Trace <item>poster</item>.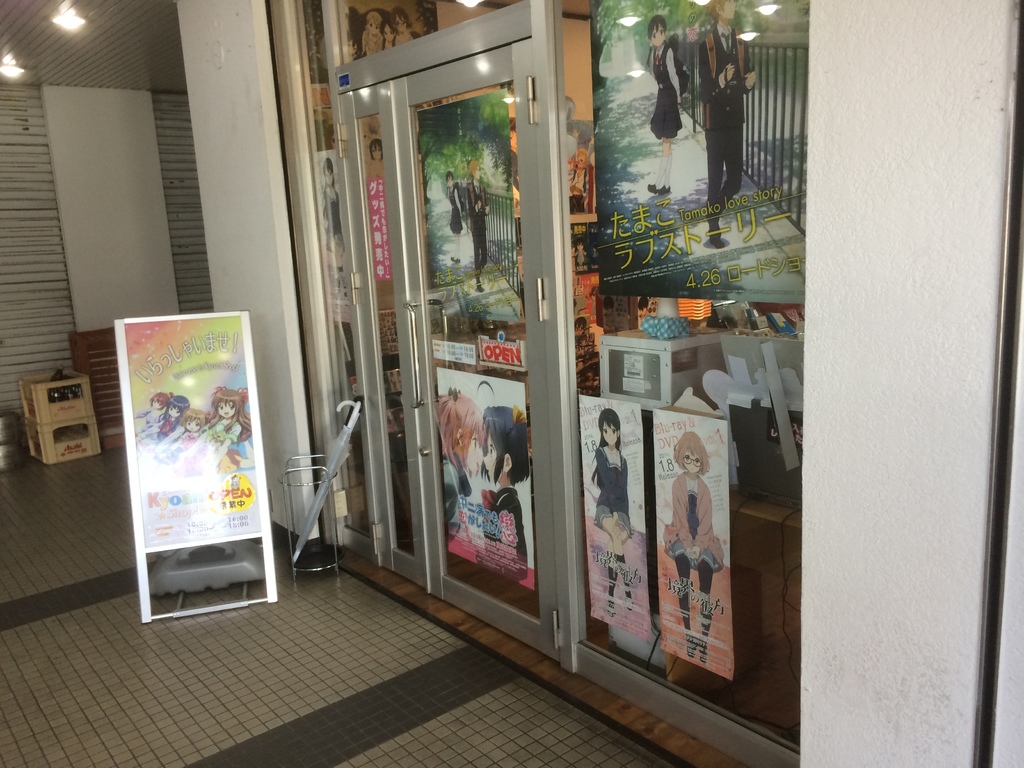
Traced to locate(654, 414, 730, 675).
